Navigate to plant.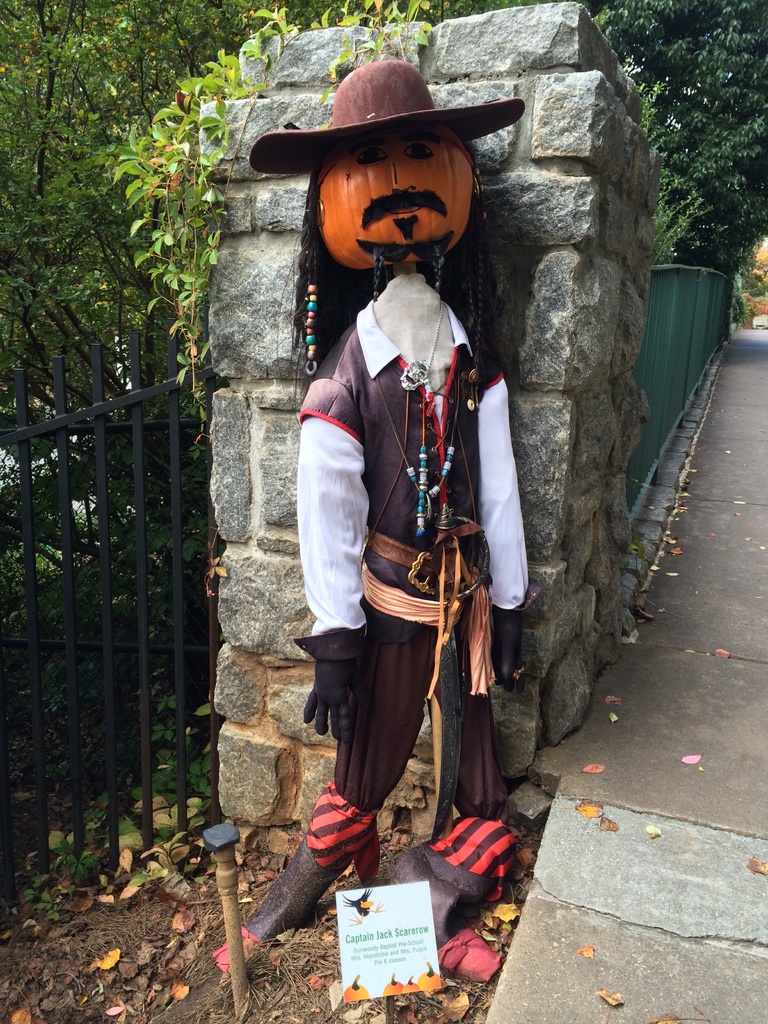
Navigation target: [x1=112, y1=0, x2=430, y2=443].
